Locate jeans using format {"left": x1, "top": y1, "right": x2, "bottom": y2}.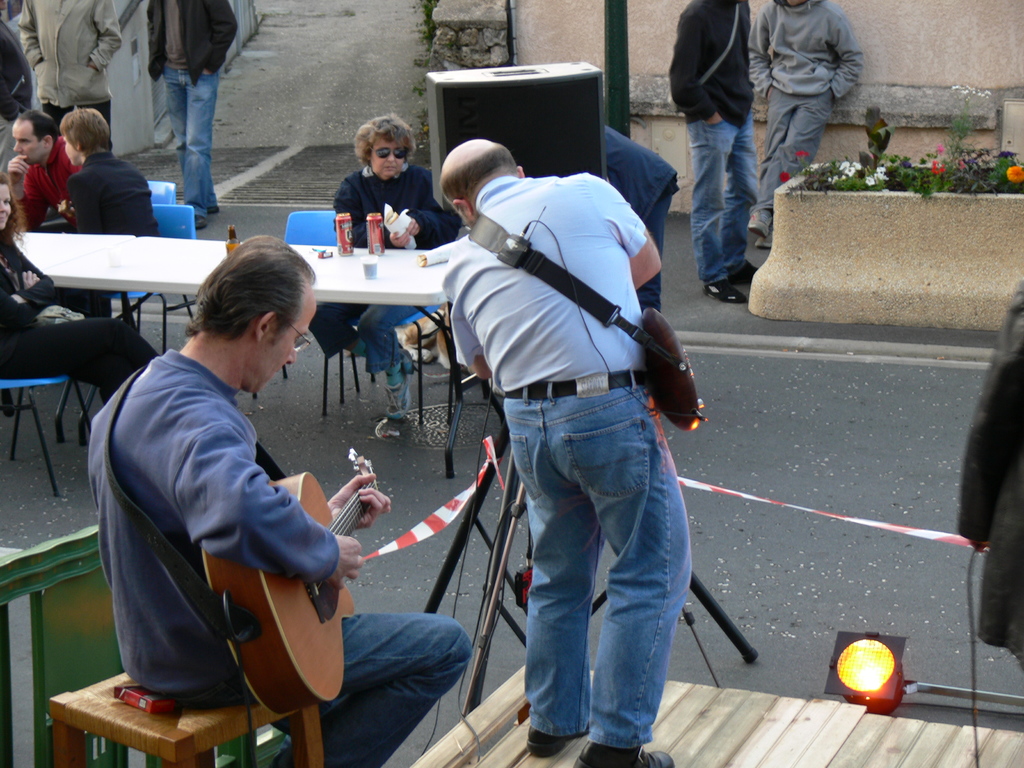
{"left": 270, "top": 610, "right": 474, "bottom": 767}.
